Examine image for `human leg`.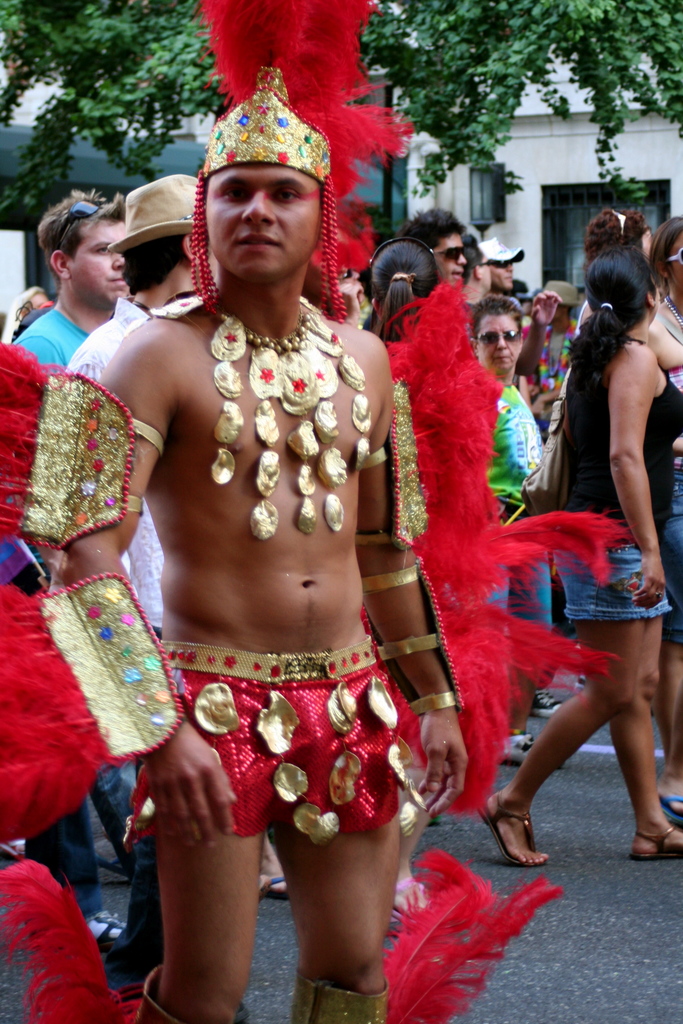
Examination result: {"x1": 657, "y1": 593, "x2": 682, "y2": 799}.
